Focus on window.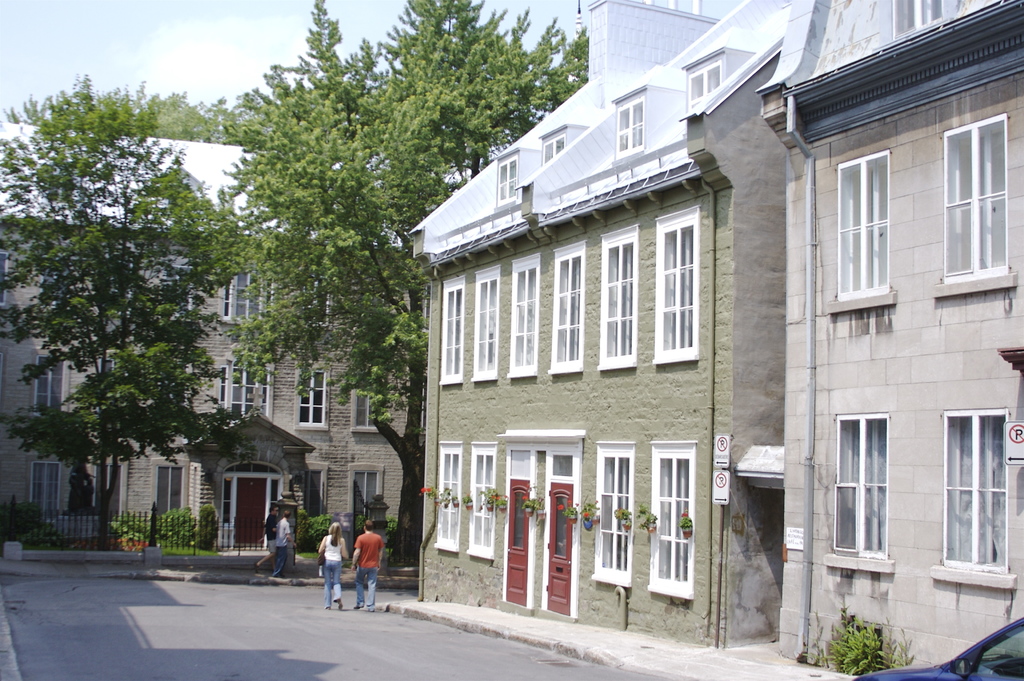
Focused at bbox=[351, 389, 380, 433].
